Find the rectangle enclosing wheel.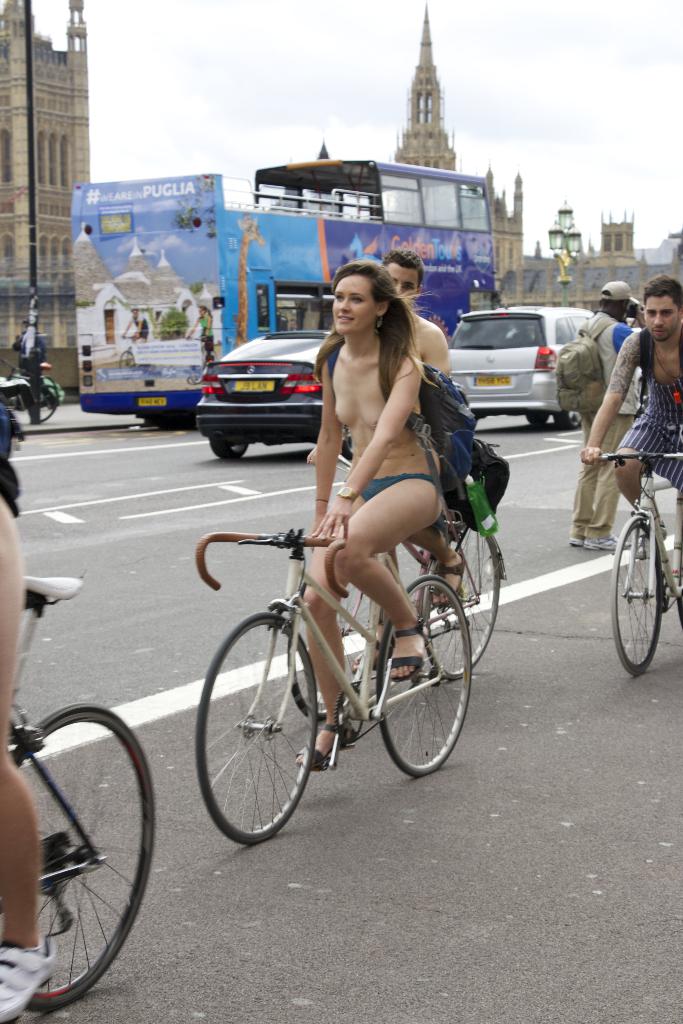
{"left": 375, "top": 573, "right": 475, "bottom": 776}.
